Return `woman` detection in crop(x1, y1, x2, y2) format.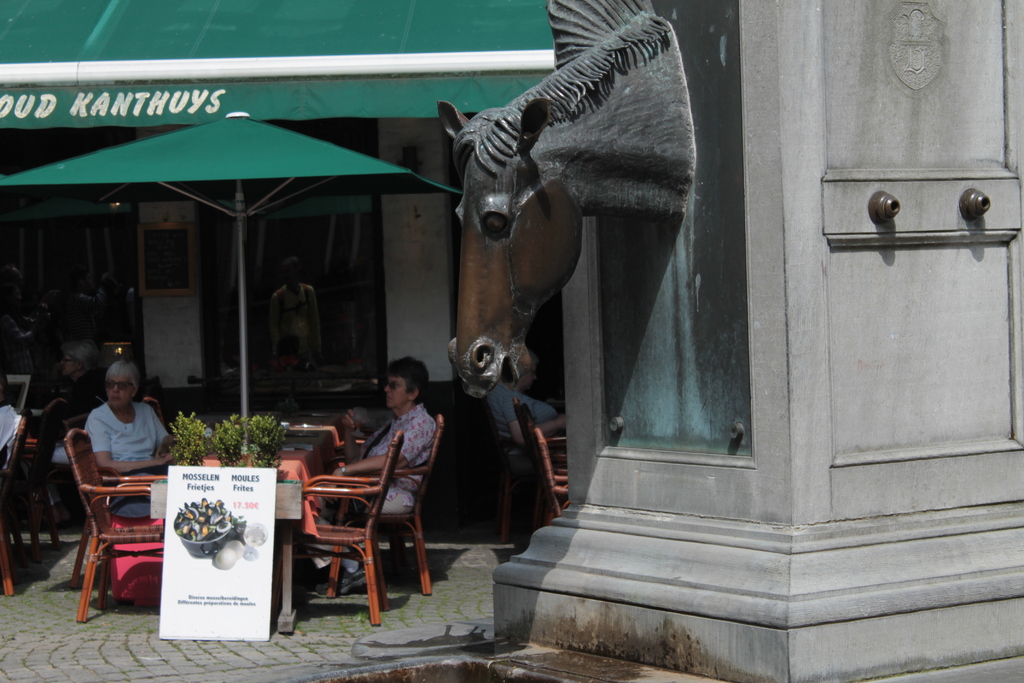
crop(310, 359, 435, 595).
